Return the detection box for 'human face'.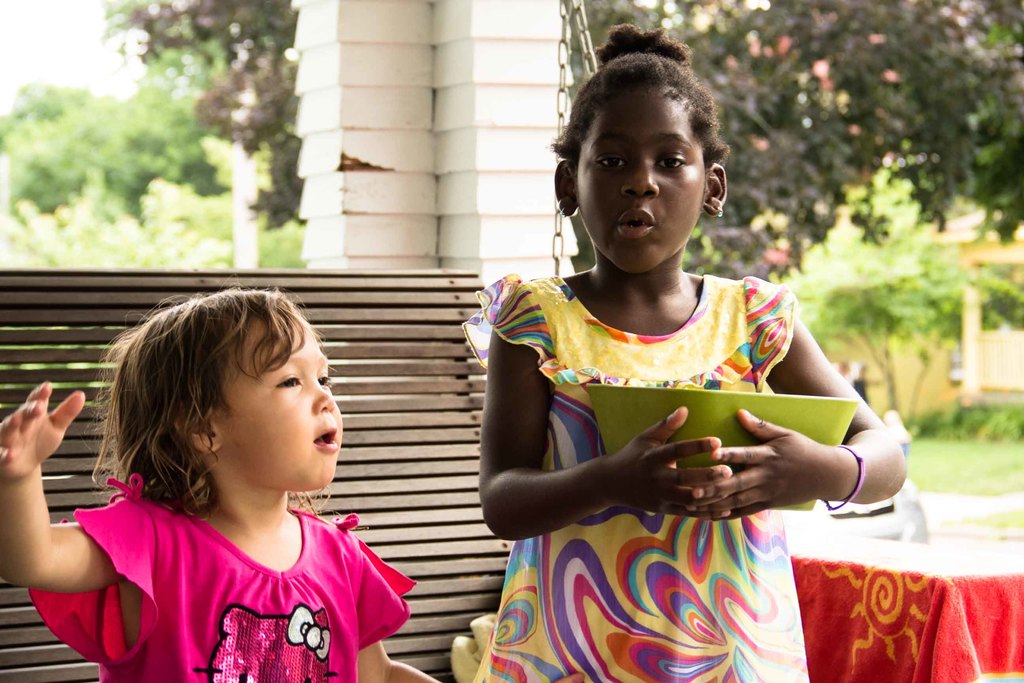
210:320:341:488.
